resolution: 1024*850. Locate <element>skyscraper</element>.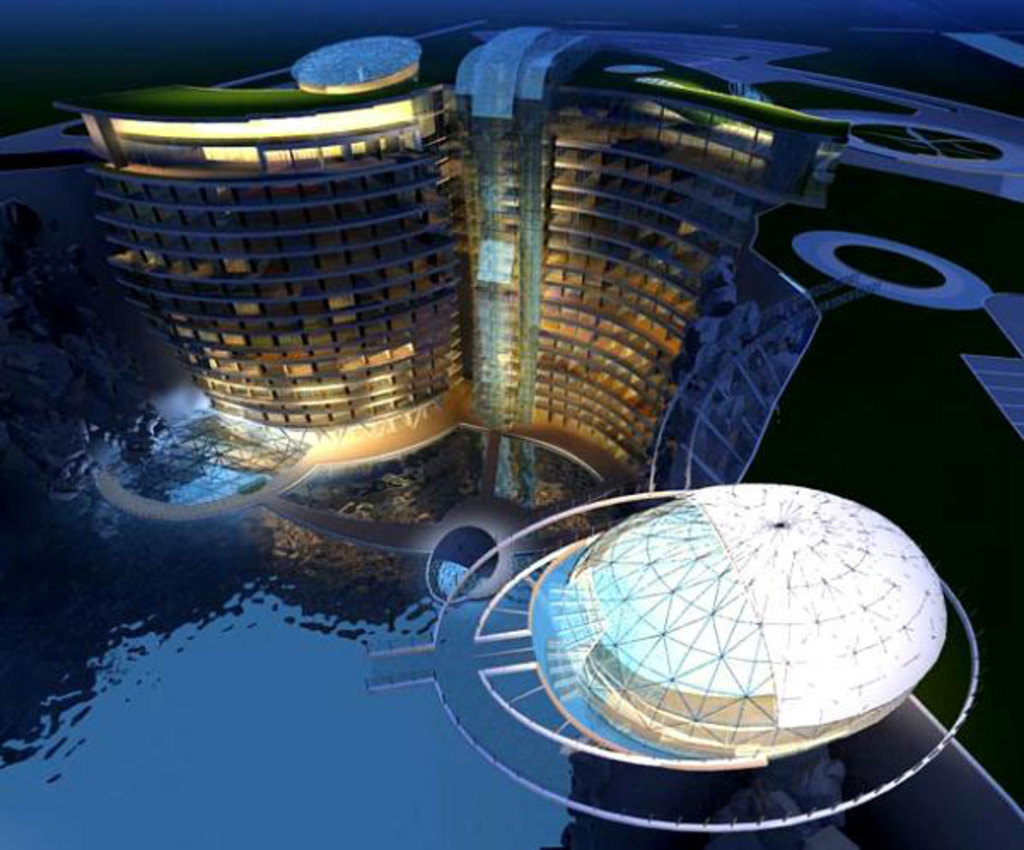
31, 82, 456, 493.
